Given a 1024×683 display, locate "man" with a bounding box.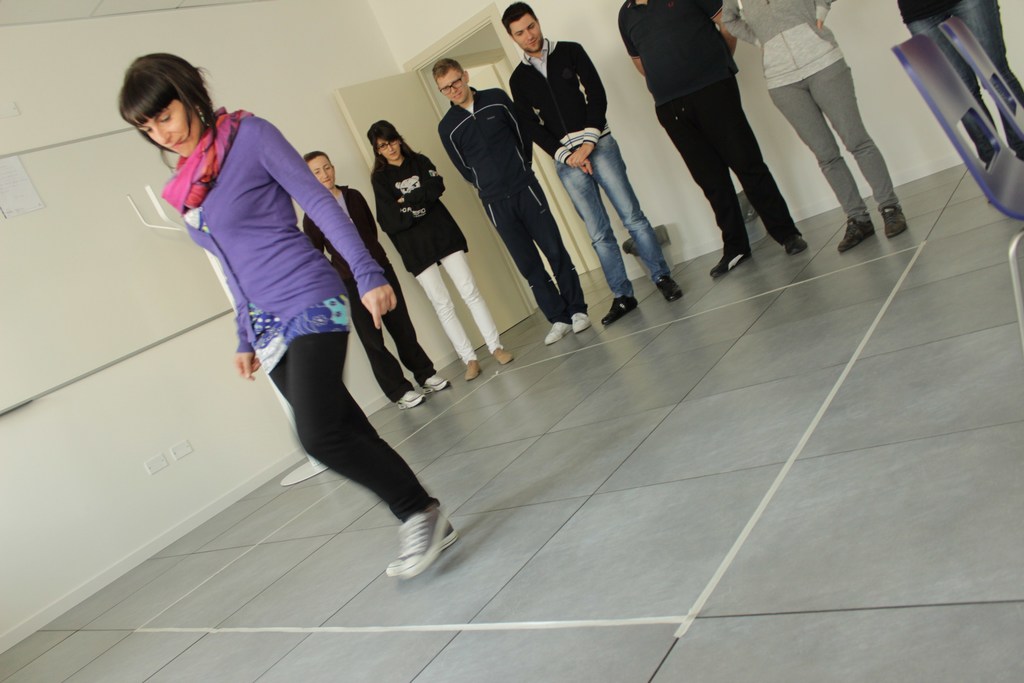
Located: BBox(618, 4, 826, 283).
